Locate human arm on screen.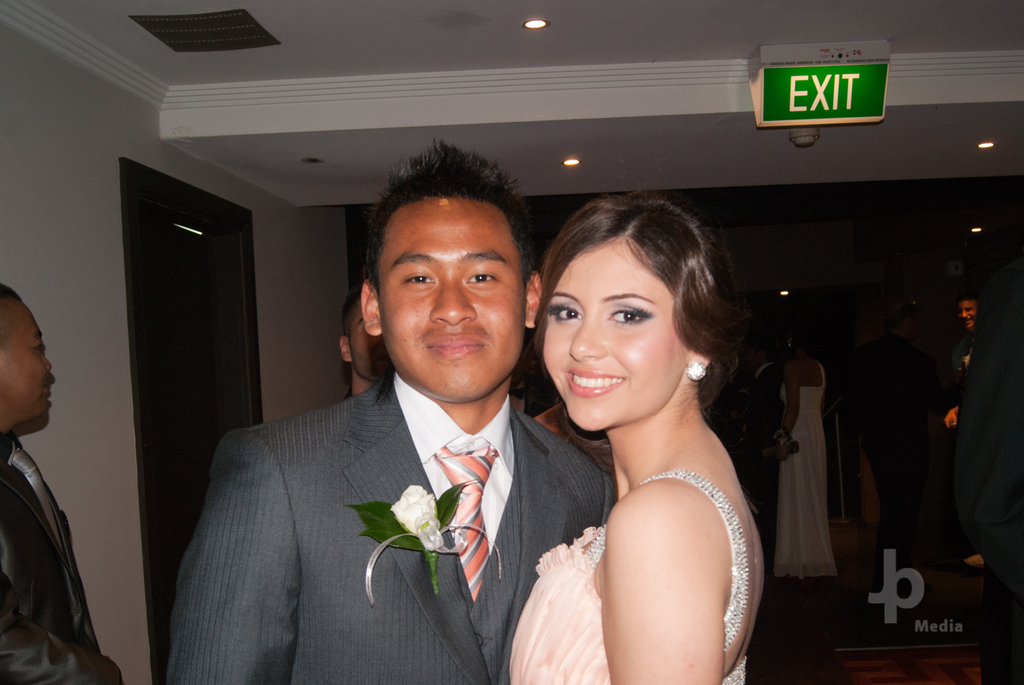
On screen at crop(159, 432, 316, 678).
